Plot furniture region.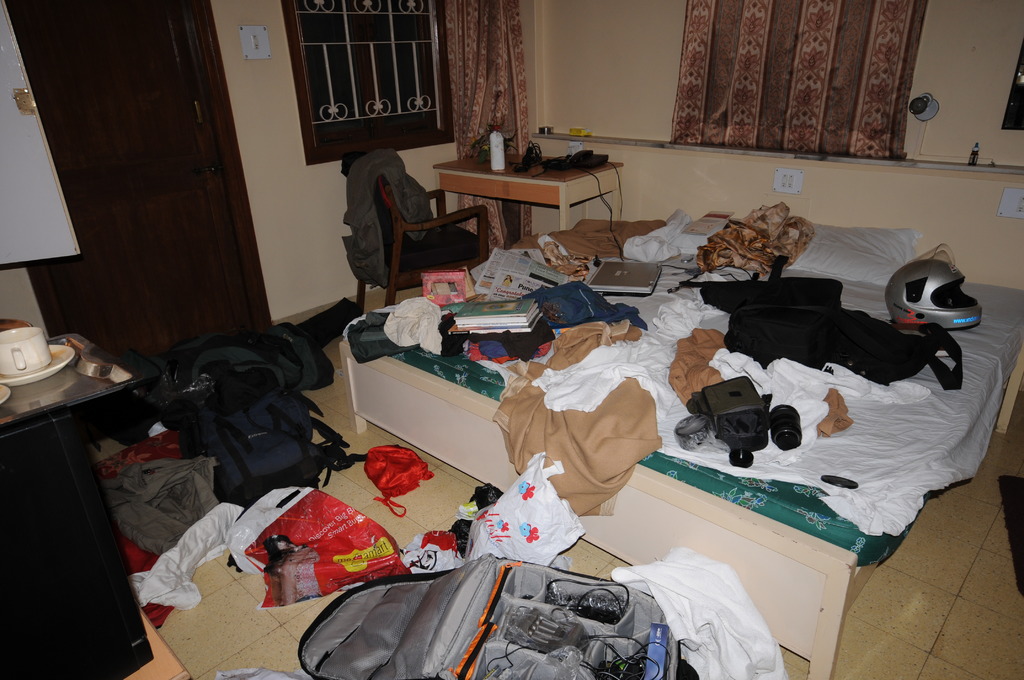
Plotted at BBox(0, 330, 160, 679).
